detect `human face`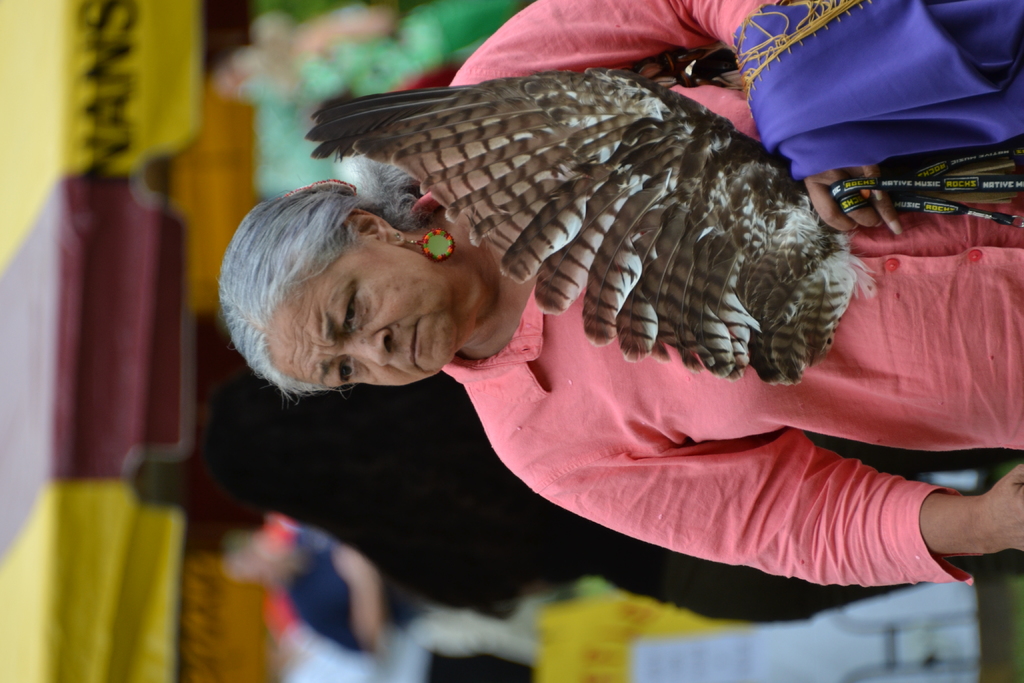
Rect(266, 234, 454, 391)
